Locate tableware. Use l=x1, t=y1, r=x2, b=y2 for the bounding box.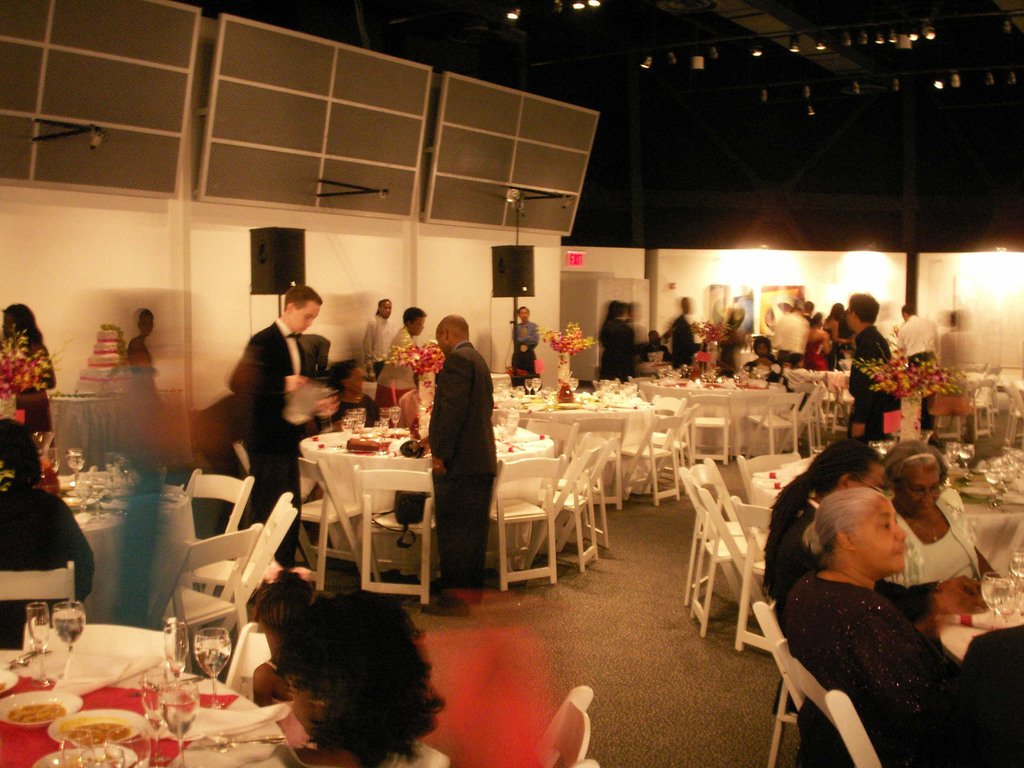
l=506, t=414, r=522, b=435.
